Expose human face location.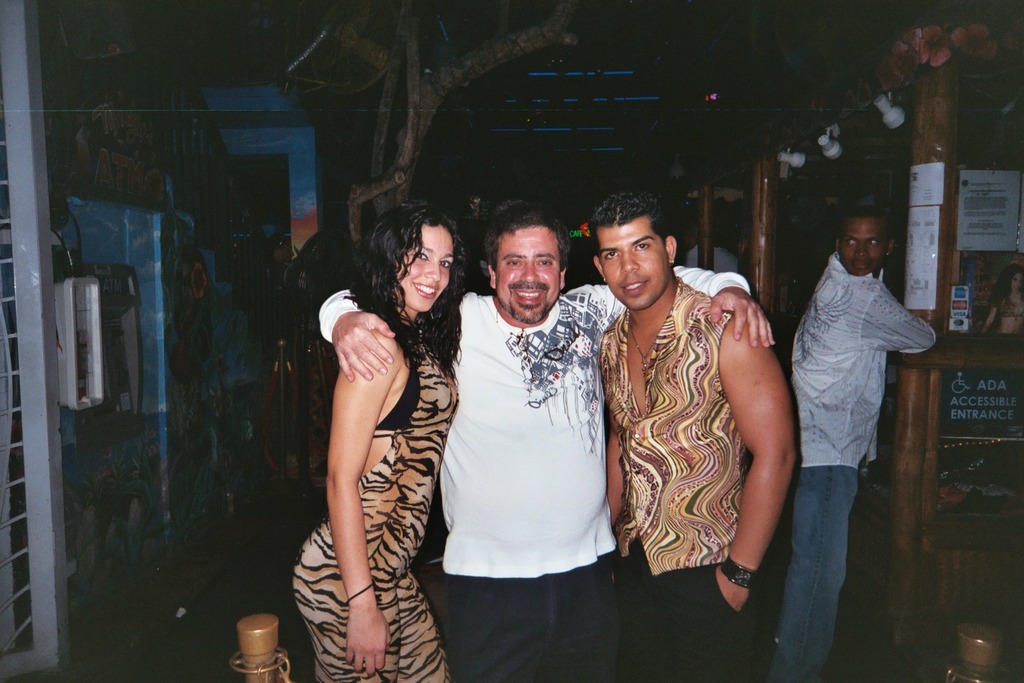
Exposed at [x1=604, y1=219, x2=672, y2=303].
